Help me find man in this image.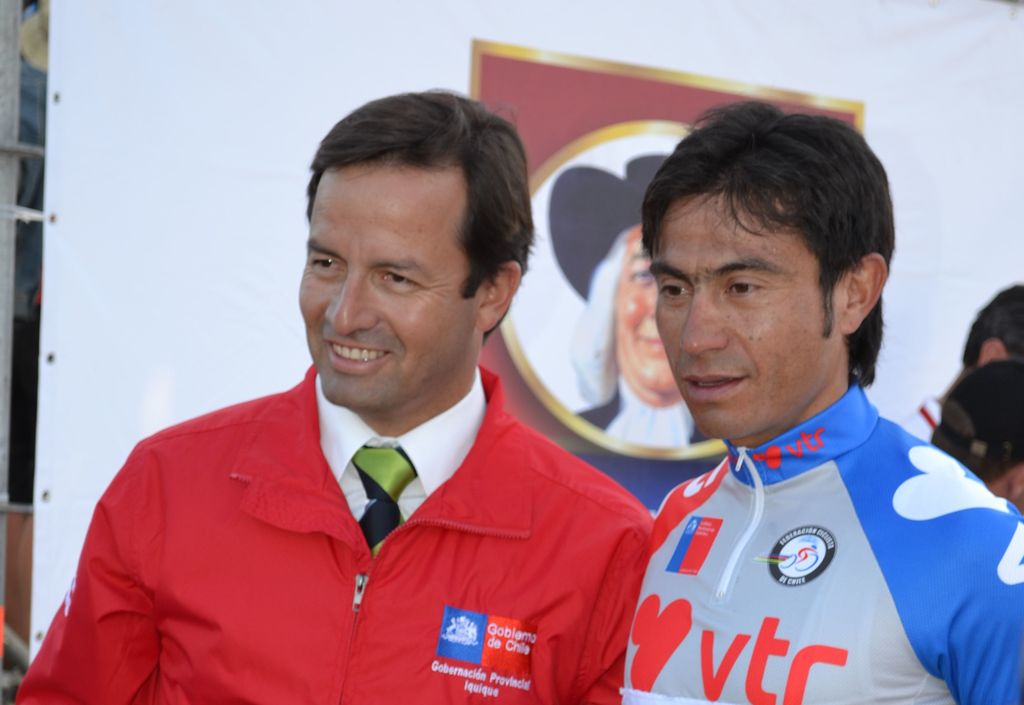
Found it: [left=936, top=357, right=1023, bottom=512].
